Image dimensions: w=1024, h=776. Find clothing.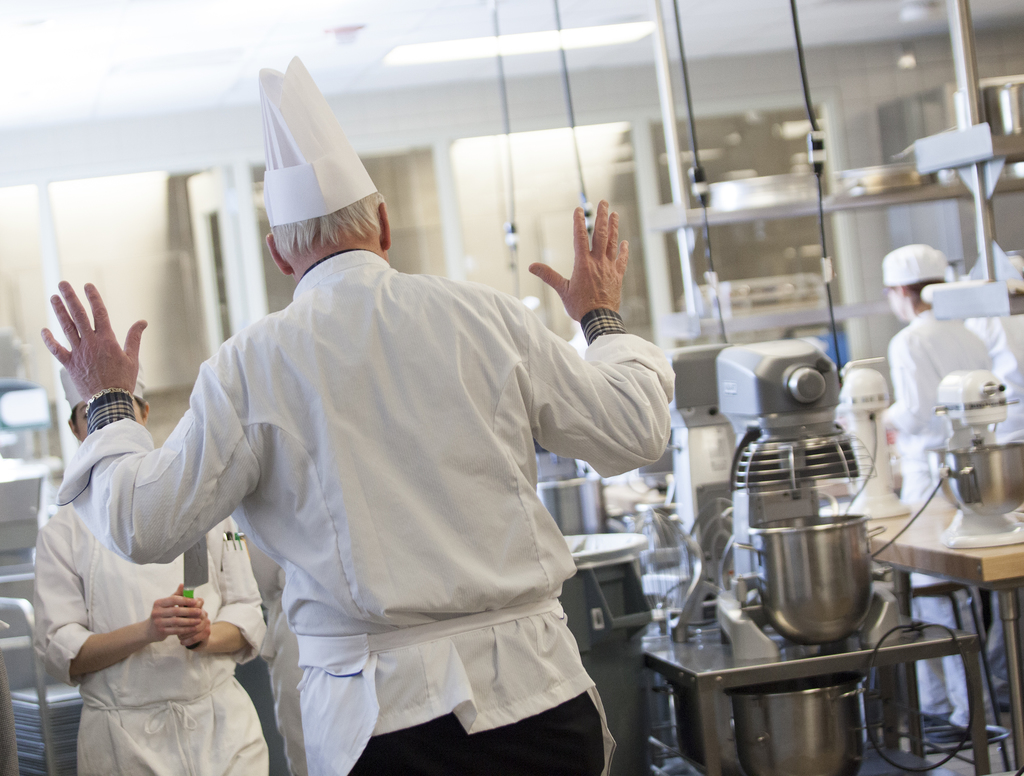
box=[879, 313, 991, 722].
